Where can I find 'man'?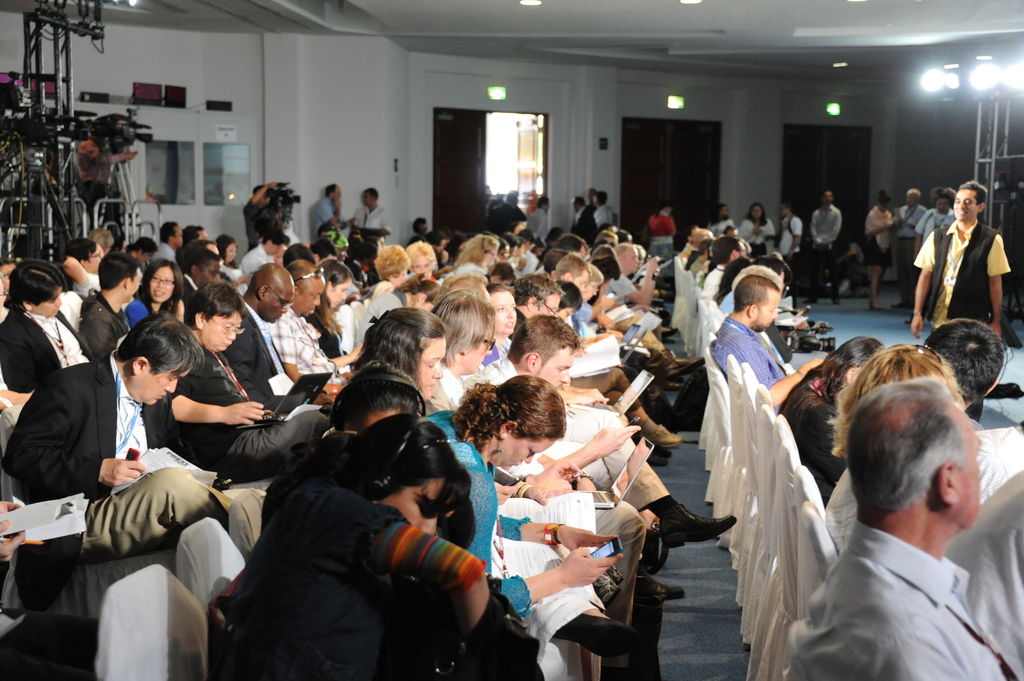
You can find it at <box>220,259,338,426</box>.
